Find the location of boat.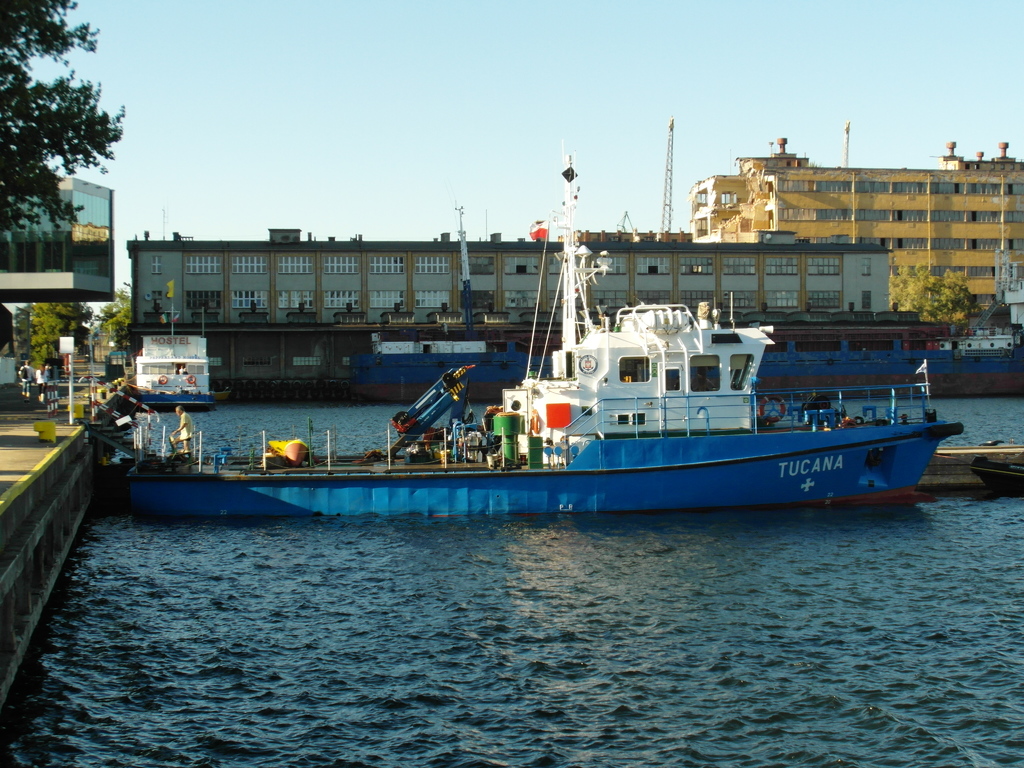
Location: 185:164:947:527.
